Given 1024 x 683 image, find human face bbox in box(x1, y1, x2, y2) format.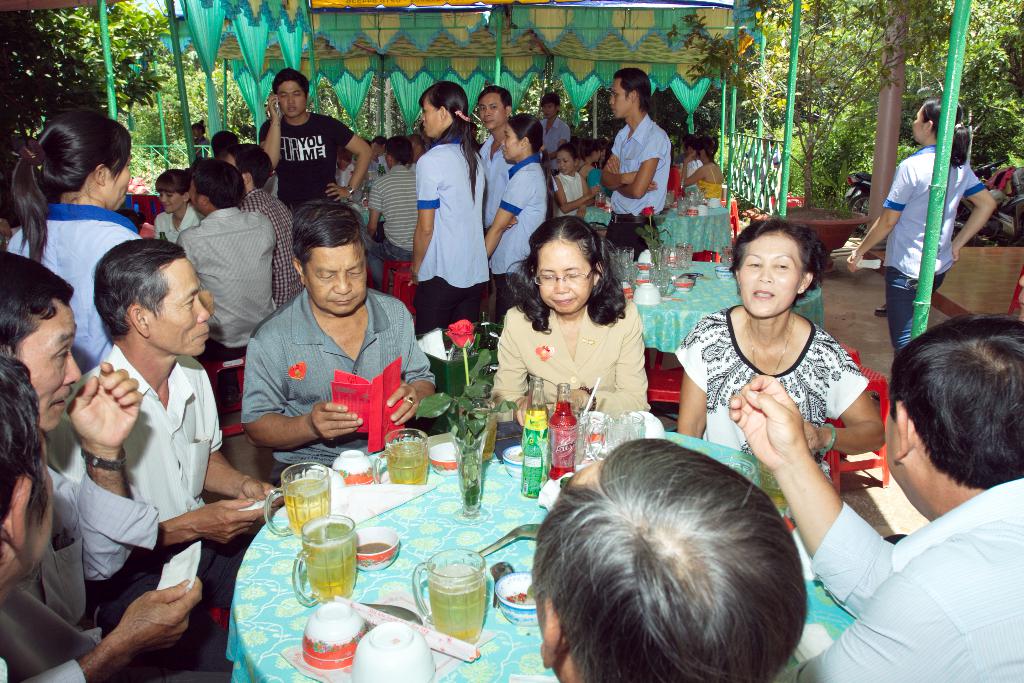
box(557, 151, 572, 173).
